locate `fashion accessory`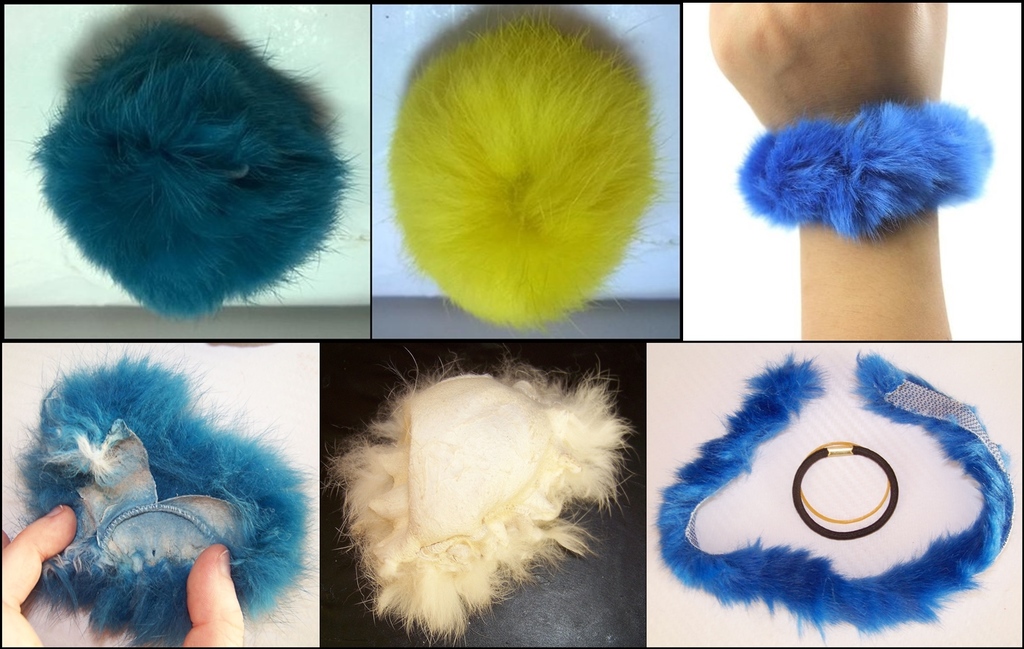
387 11 661 323
